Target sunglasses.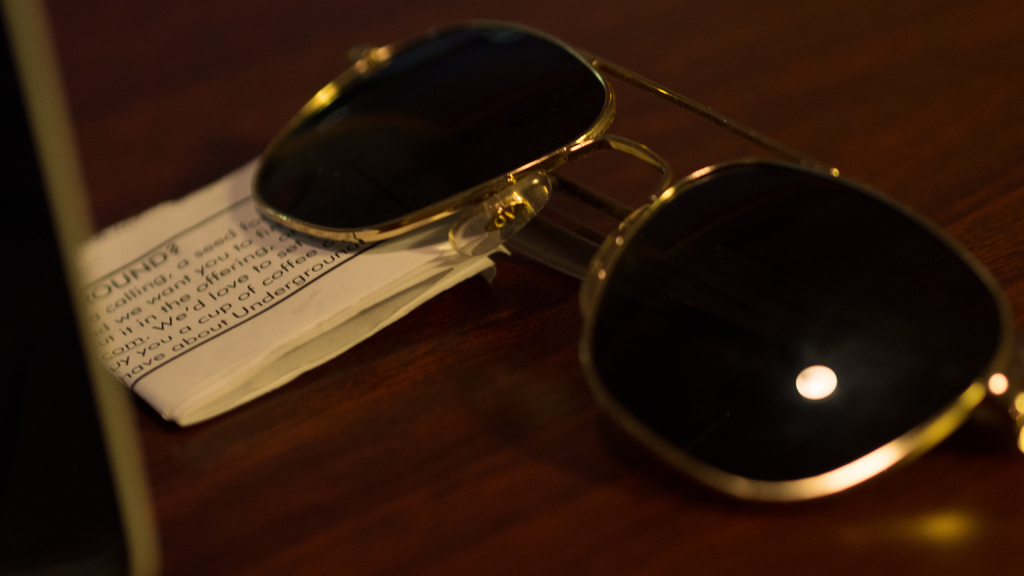
Target region: [244,15,1023,505].
